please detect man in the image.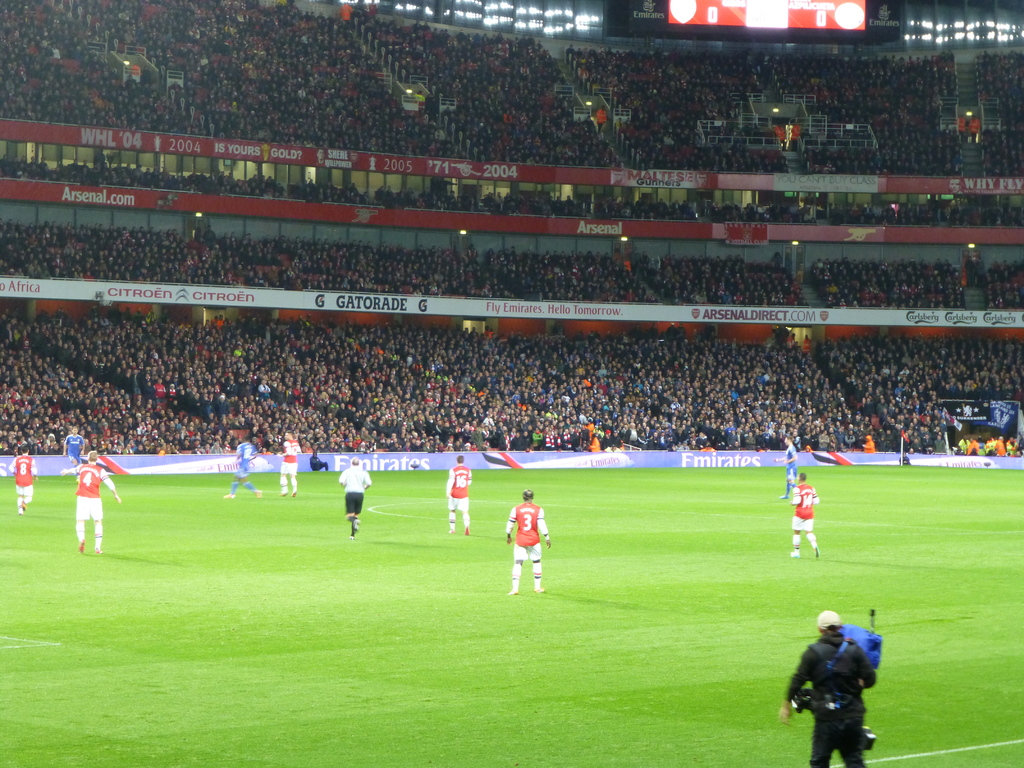
BBox(307, 448, 330, 473).
